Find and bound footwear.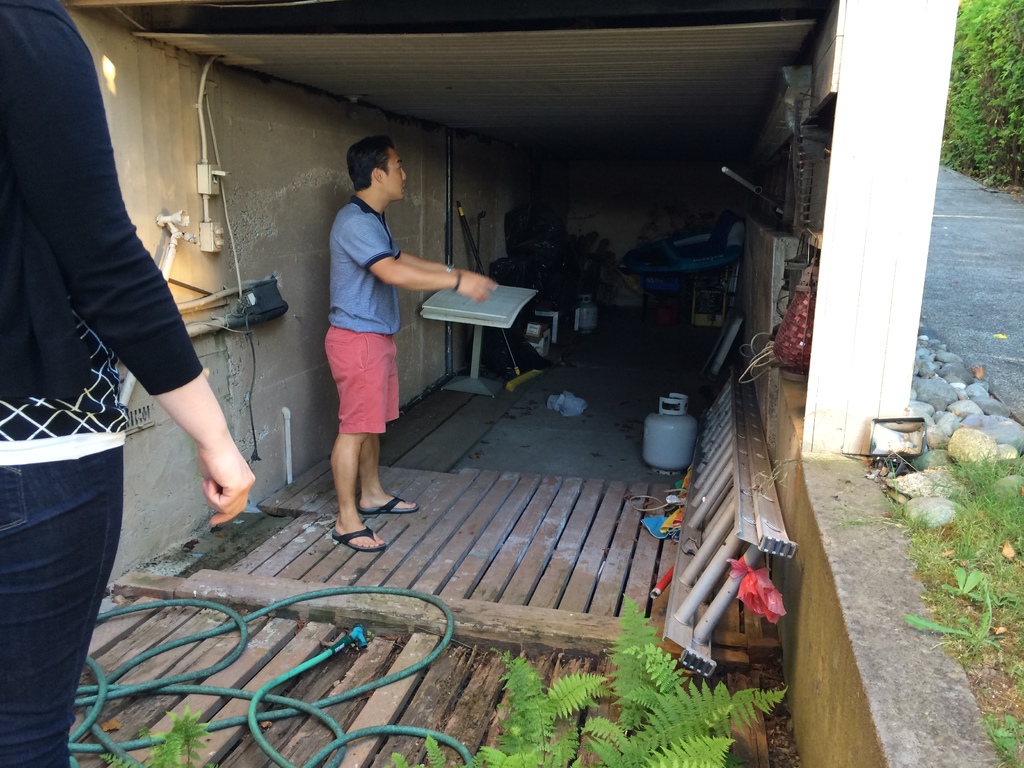
Bound: l=360, t=497, r=420, b=514.
